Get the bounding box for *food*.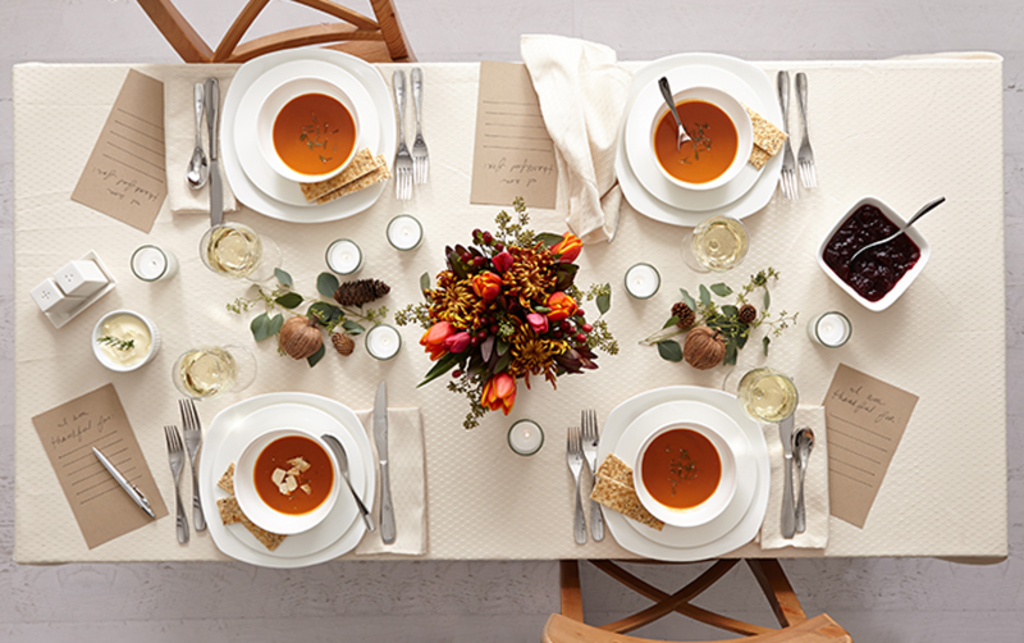
(left=301, top=143, right=380, bottom=202).
